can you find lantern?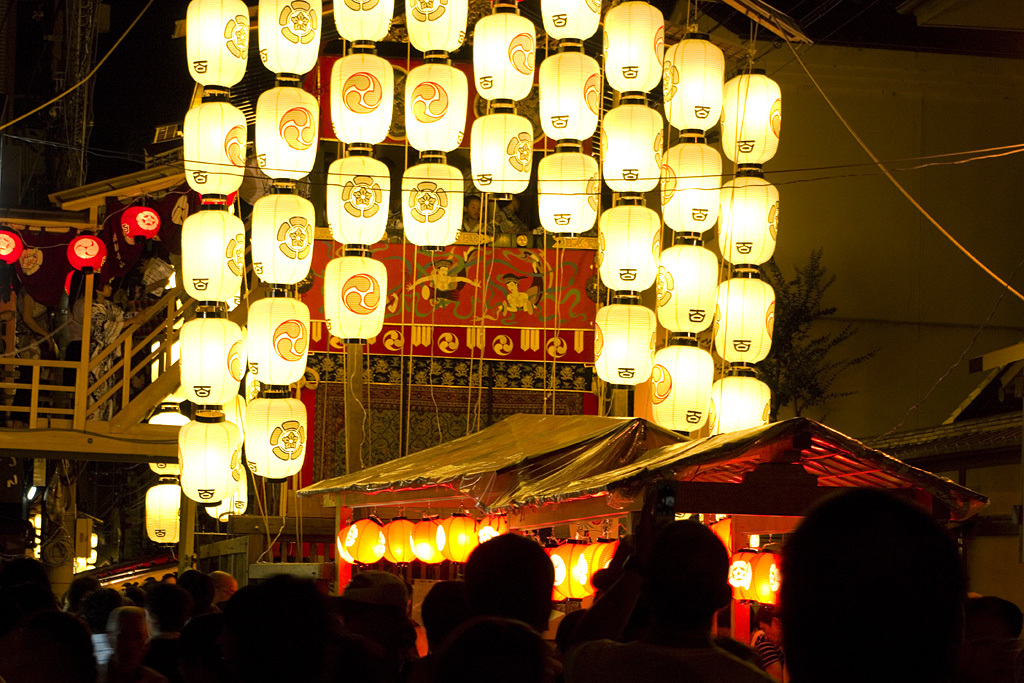
Yes, bounding box: 743/547/784/611.
